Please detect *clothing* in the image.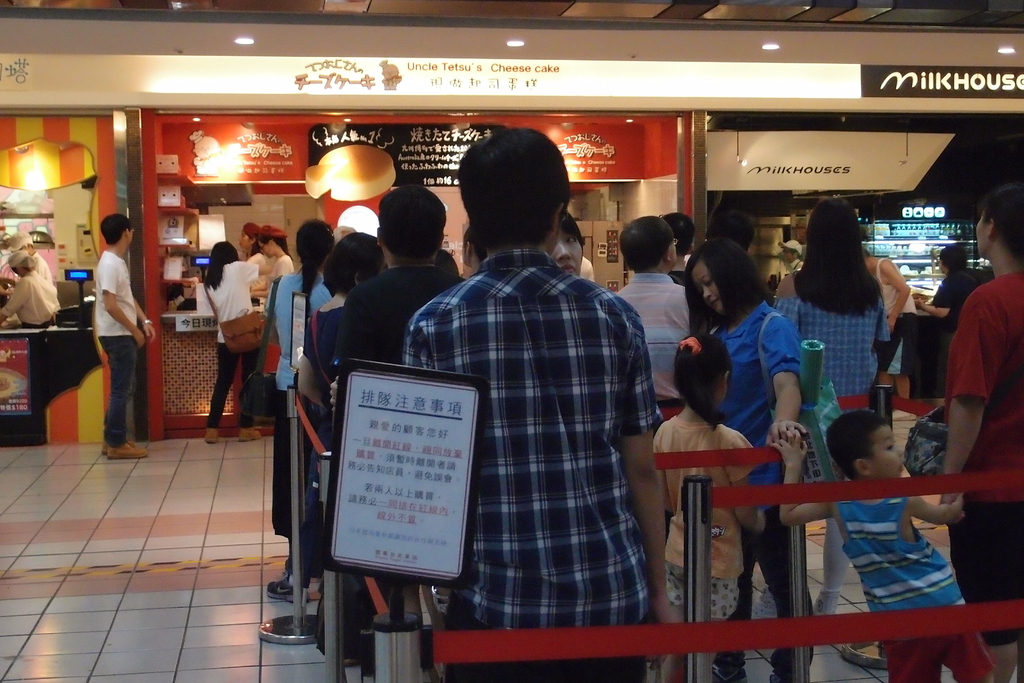
box=[303, 292, 354, 469].
